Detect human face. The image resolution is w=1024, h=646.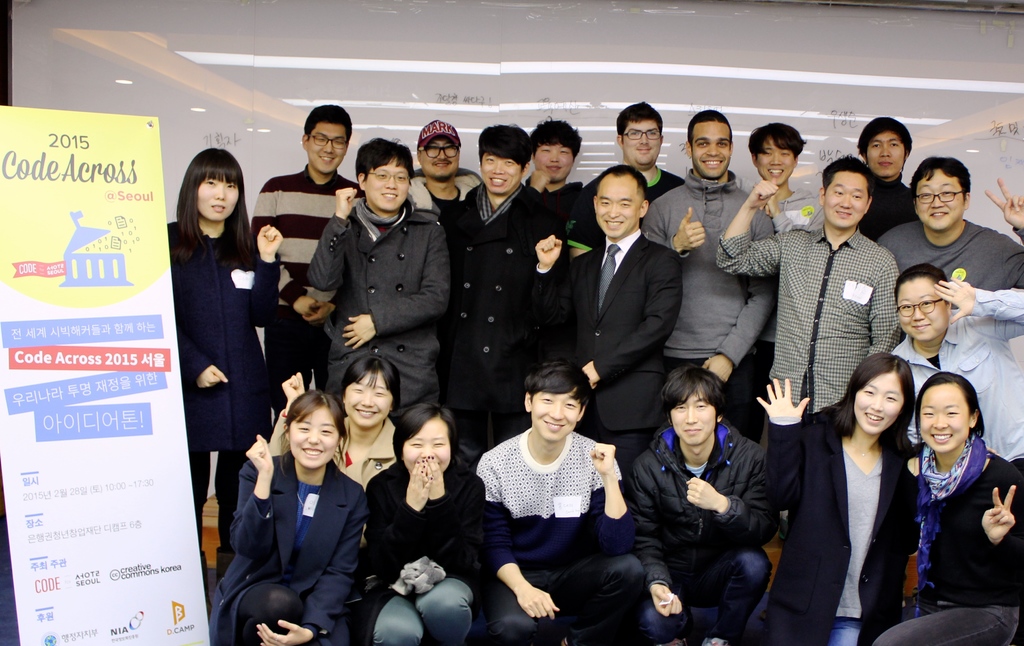
left=400, top=417, right=451, bottom=476.
